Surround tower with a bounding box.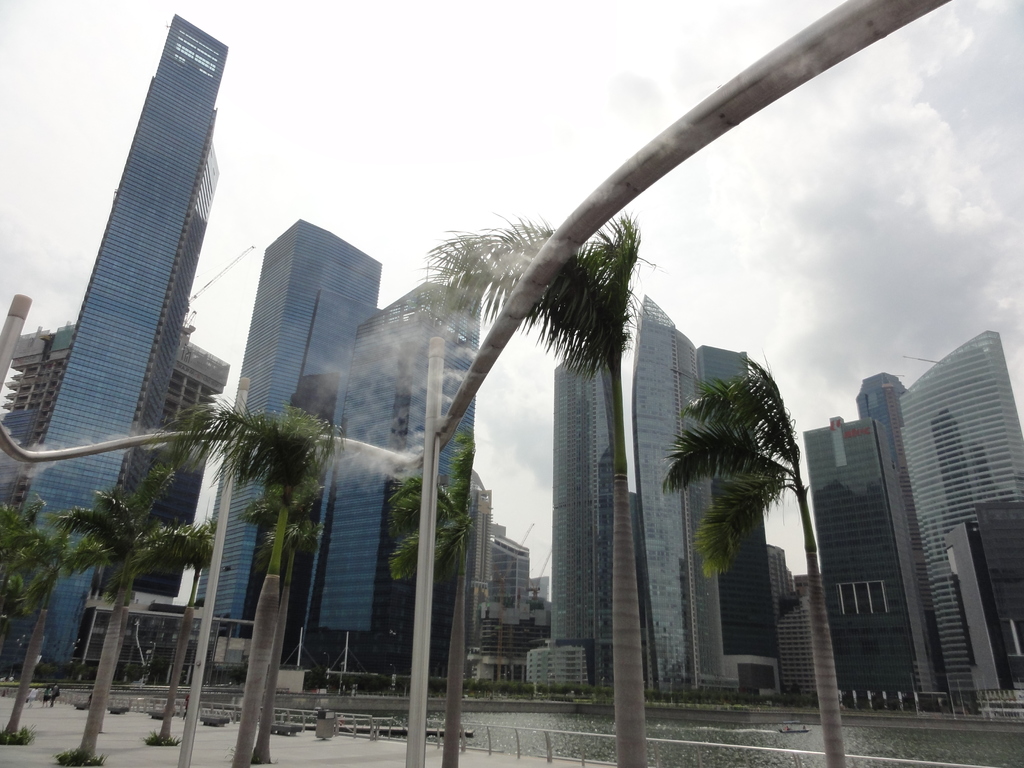
bbox=(23, 0, 234, 536).
